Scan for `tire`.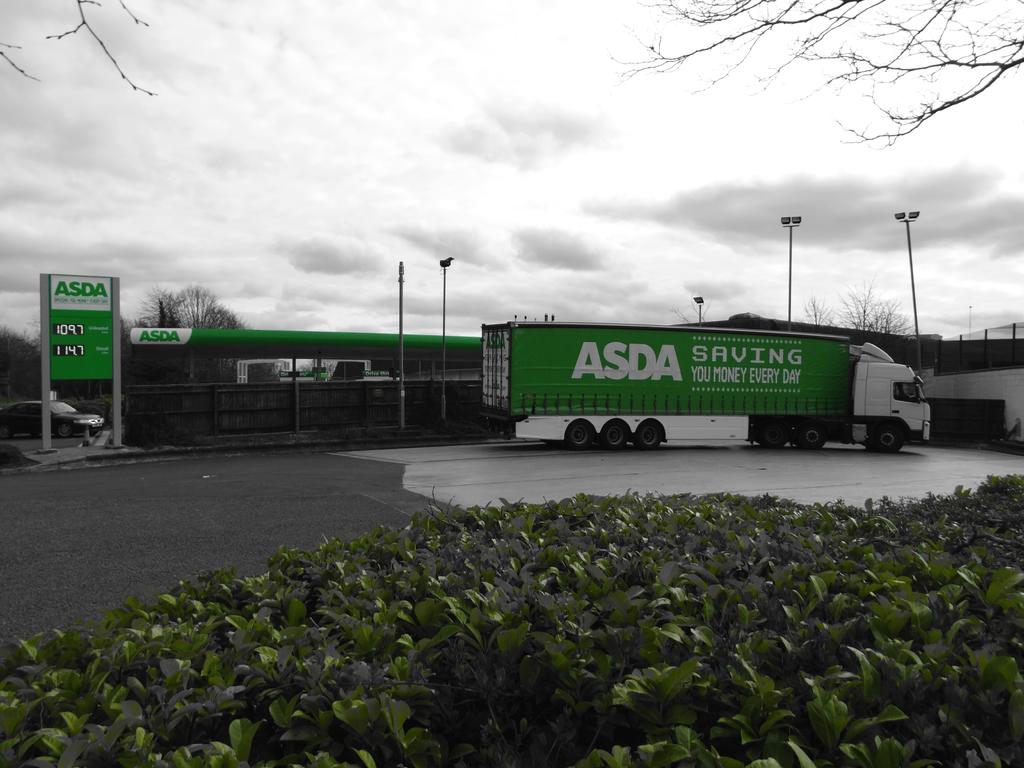
Scan result: box=[564, 419, 594, 449].
